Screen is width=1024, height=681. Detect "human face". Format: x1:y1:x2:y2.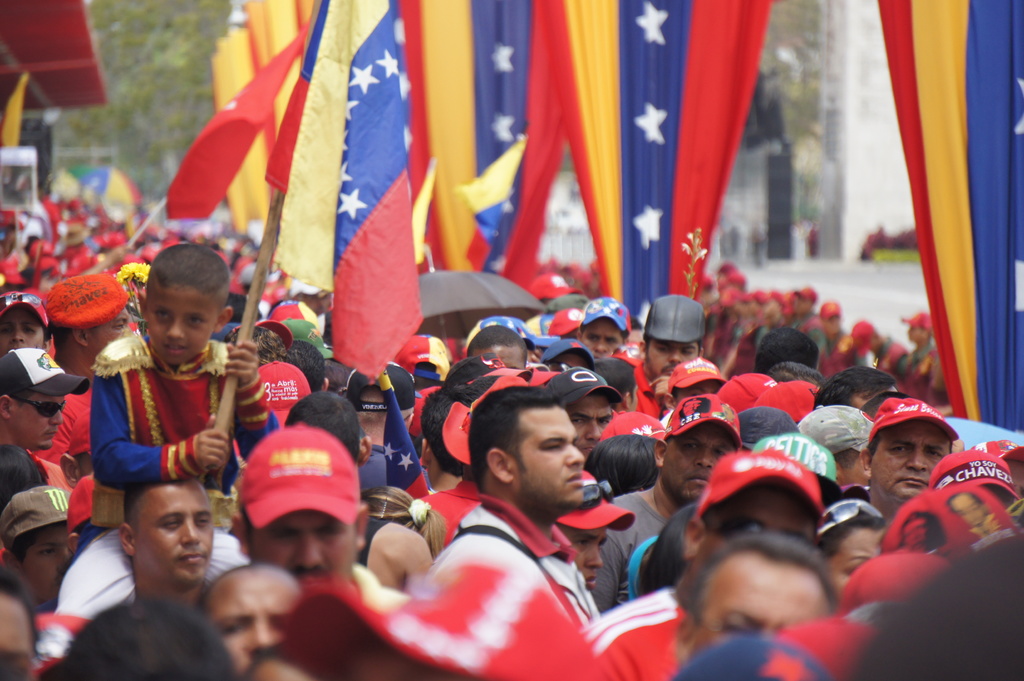
870:418:953:511.
